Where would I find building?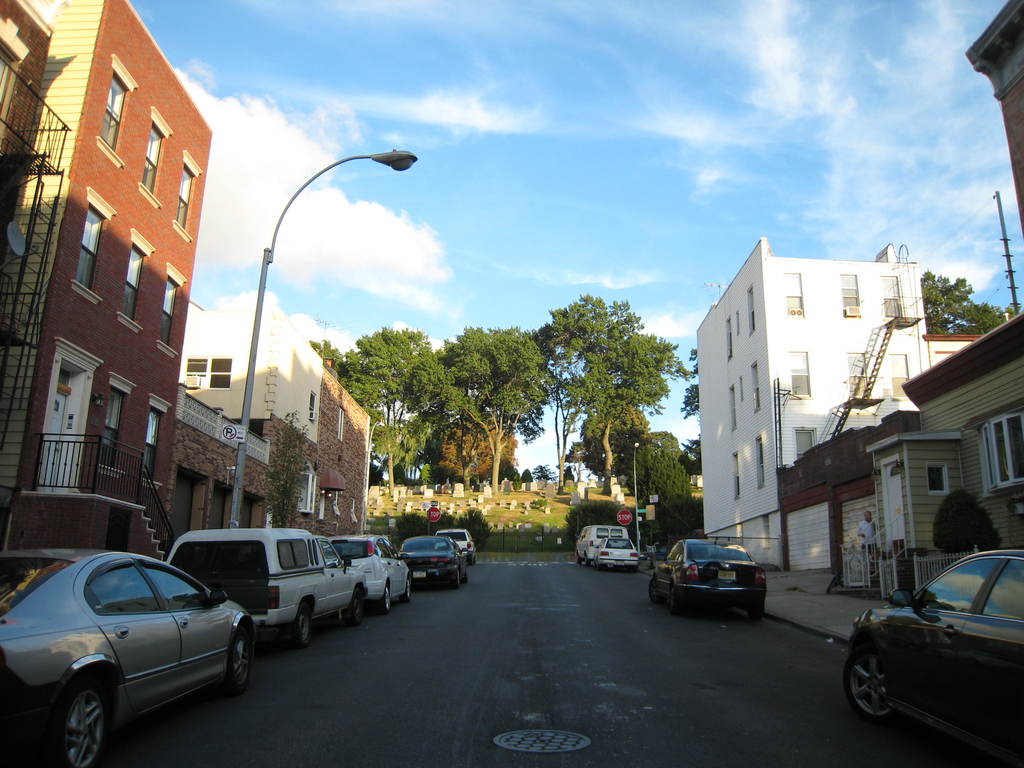
At <bbox>173, 385, 266, 538</bbox>.
